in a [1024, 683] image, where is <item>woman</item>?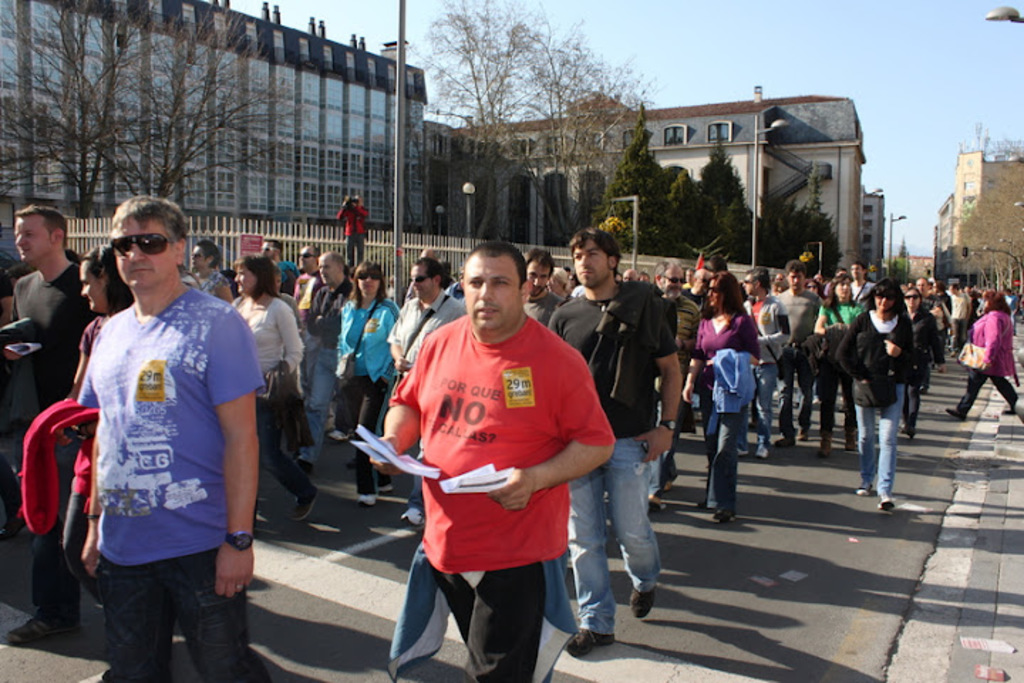
[left=681, top=266, right=762, bottom=522].
